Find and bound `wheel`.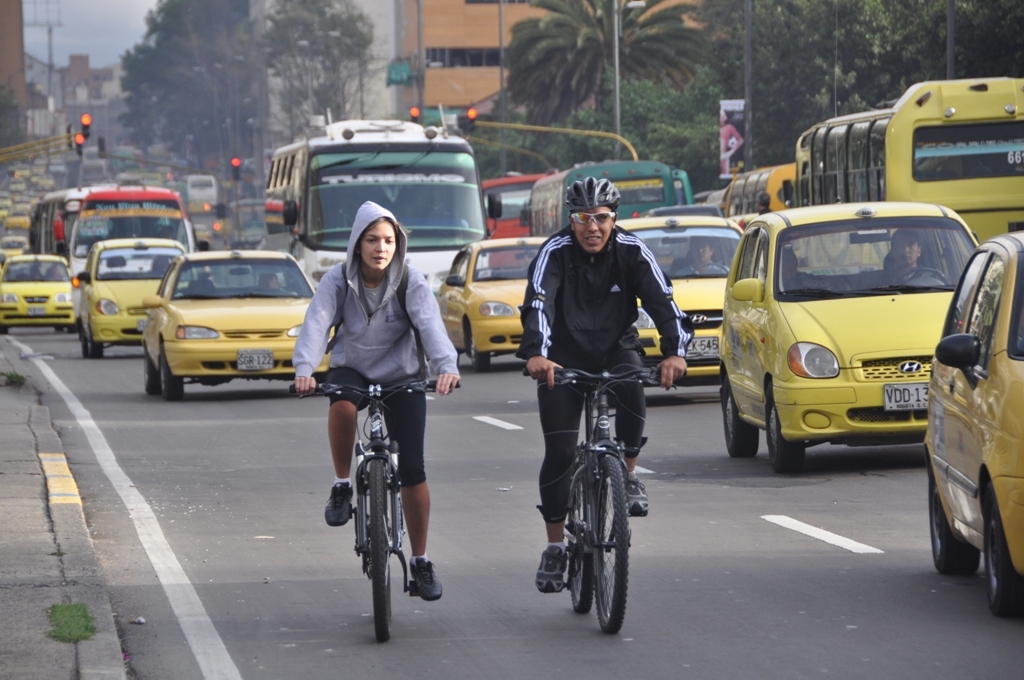
Bound: crop(142, 343, 161, 396).
